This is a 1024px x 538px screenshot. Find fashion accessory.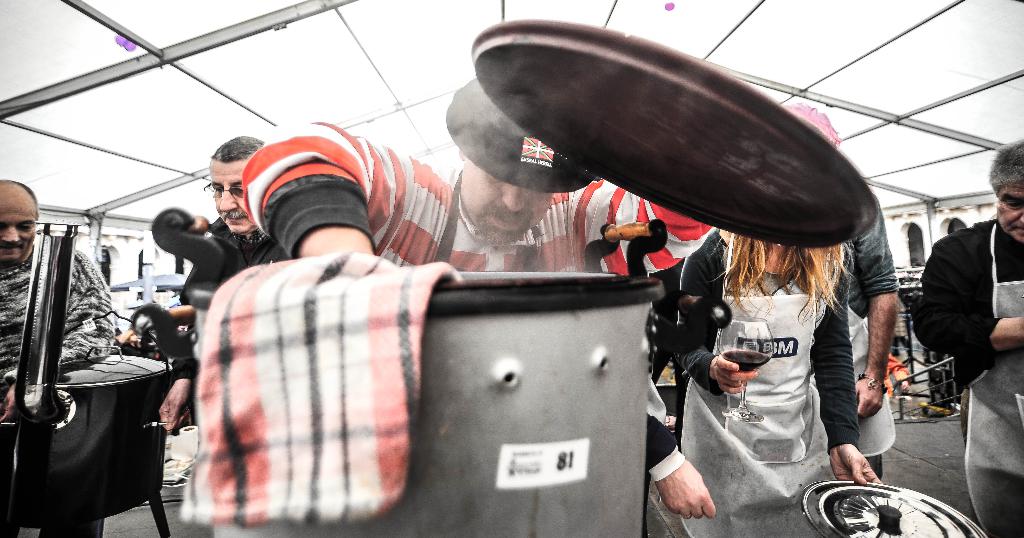
Bounding box: detection(862, 377, 887, 389).
